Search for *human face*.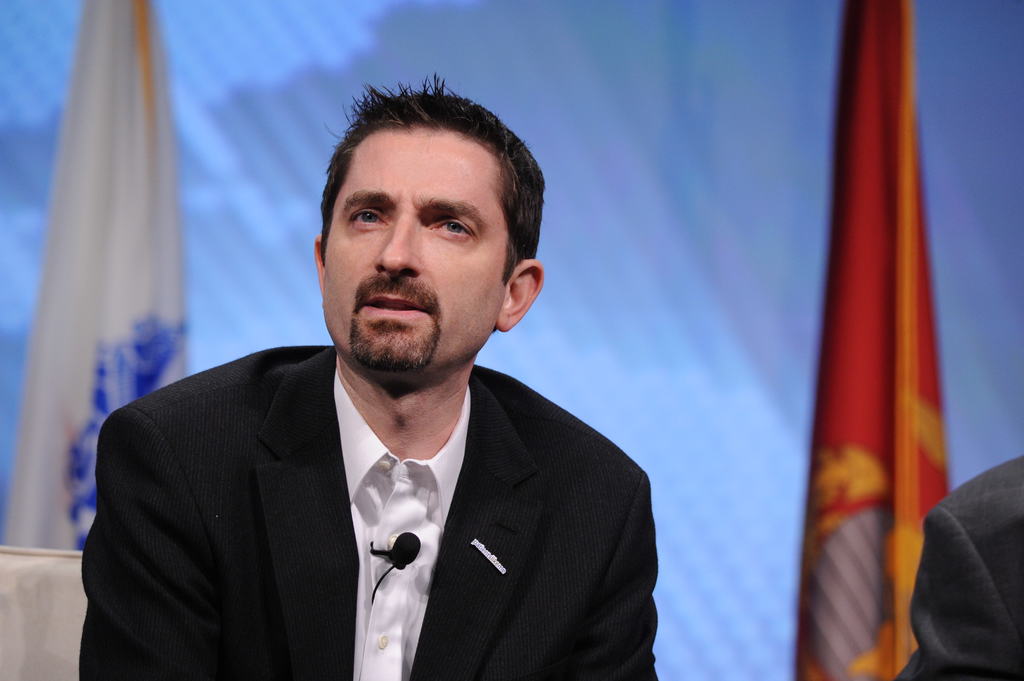
Found at rect(323, 125, 512, 369).
